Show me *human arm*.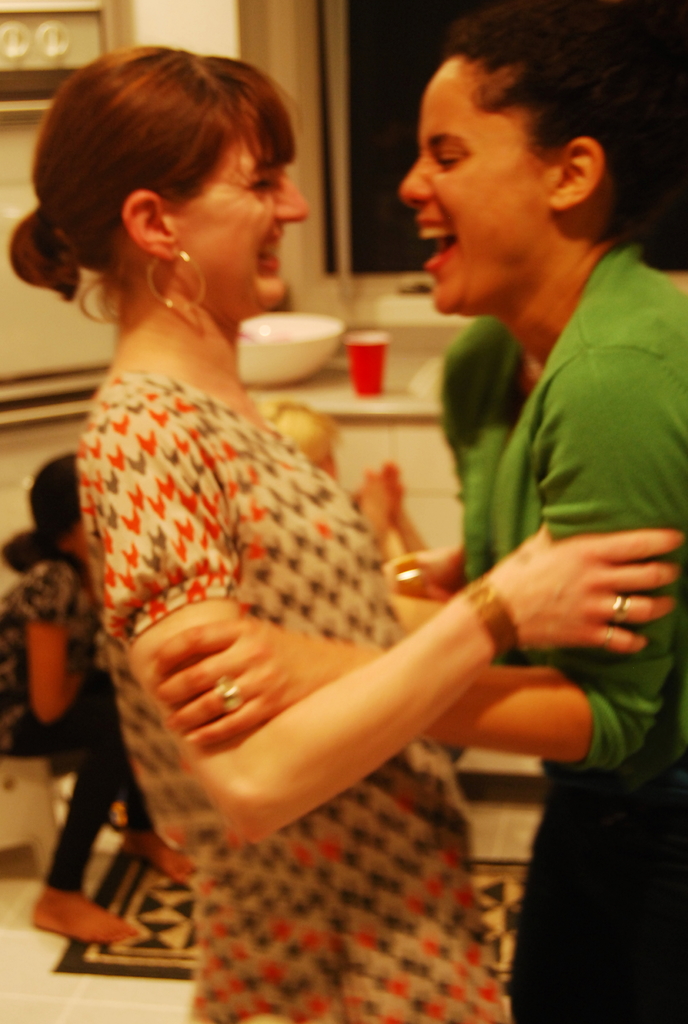
*human arm* is here: (left=387, top=588, right=440, bottom=634).
